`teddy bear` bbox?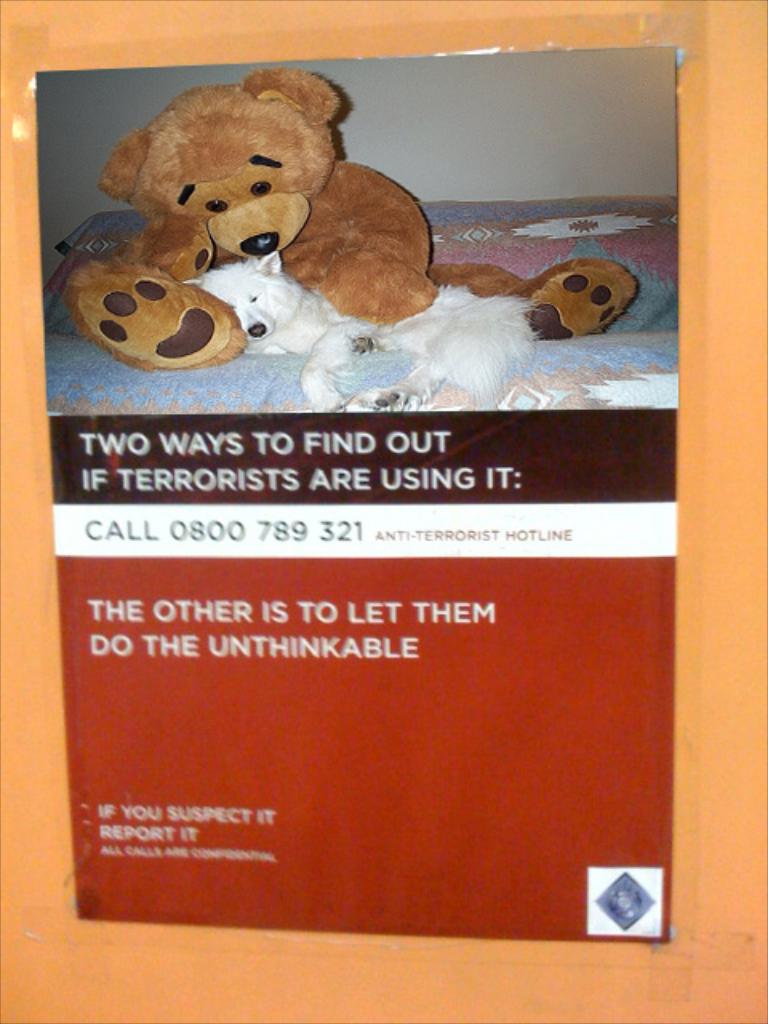
x1=62, y1=59, x2=645, y2=378
